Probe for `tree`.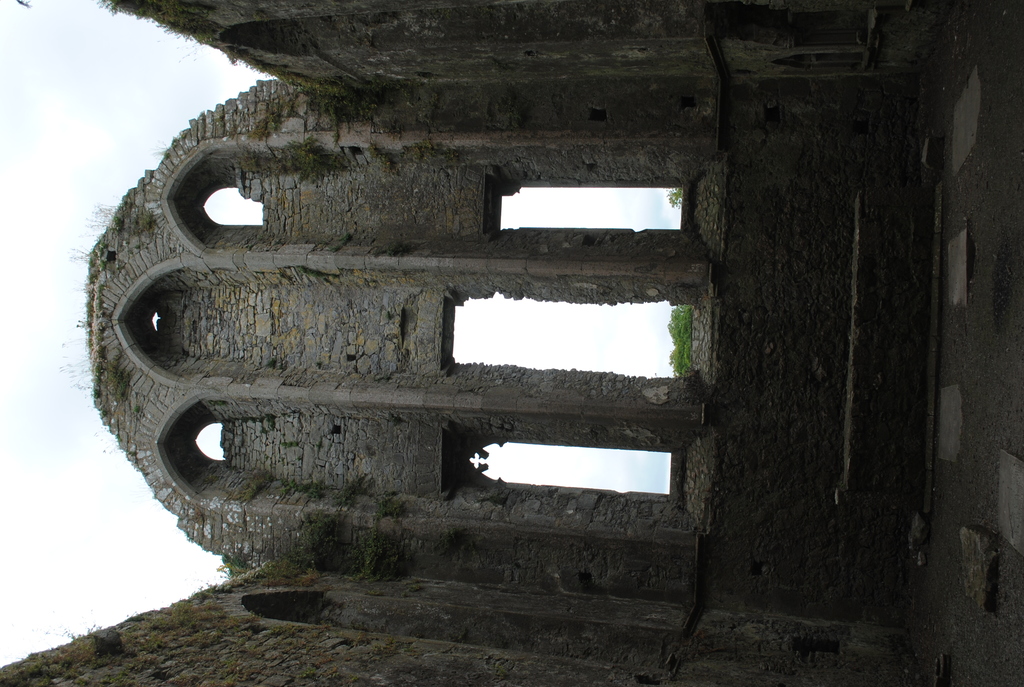
Probe result: x1=661 y1=182 x2=684 y2=224.
